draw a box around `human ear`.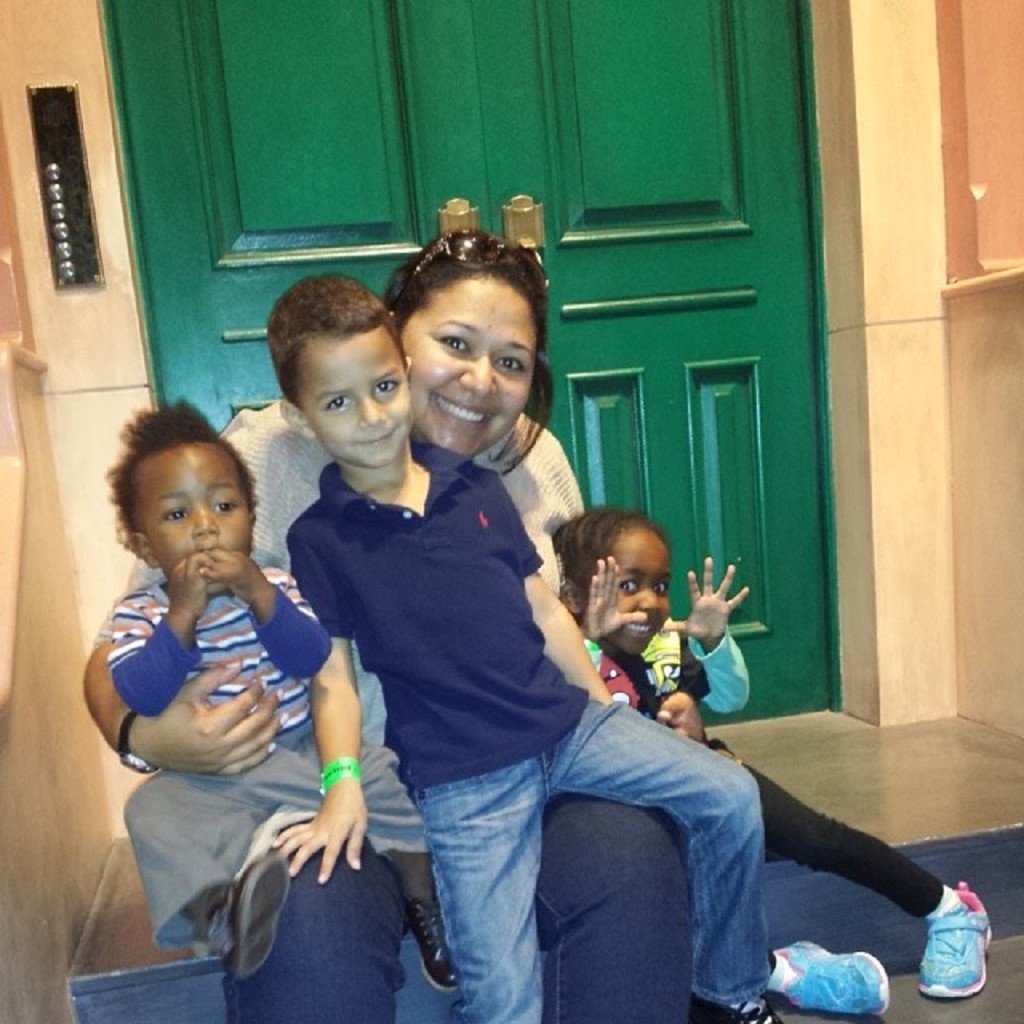
x1=280, y1=403, x2=314, y2=442.
